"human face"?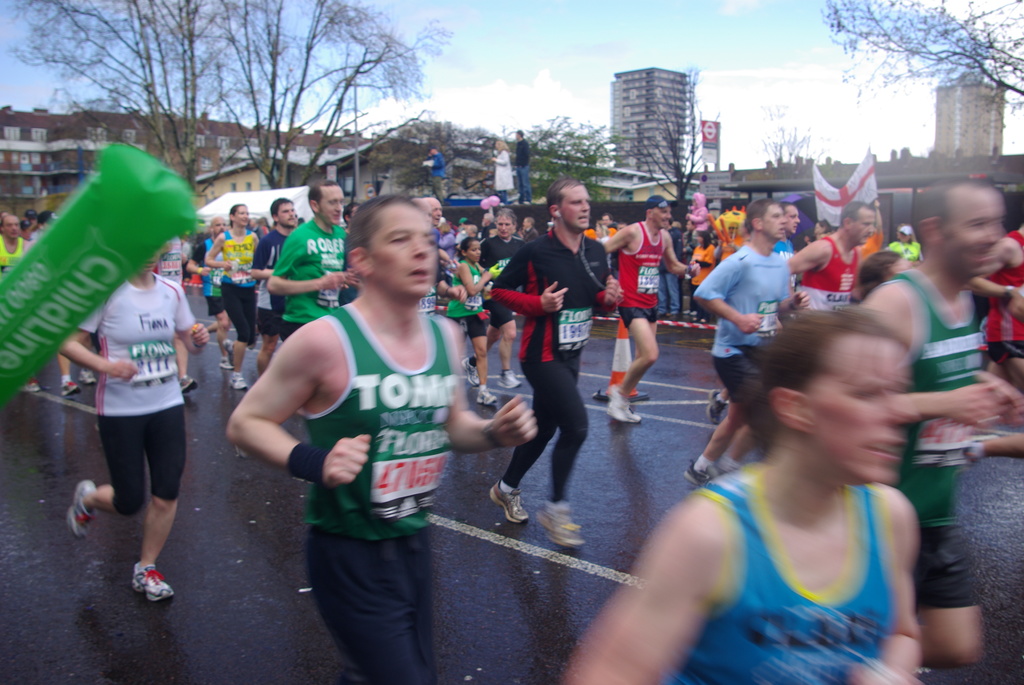
detection(500, 212, 518, 237)
